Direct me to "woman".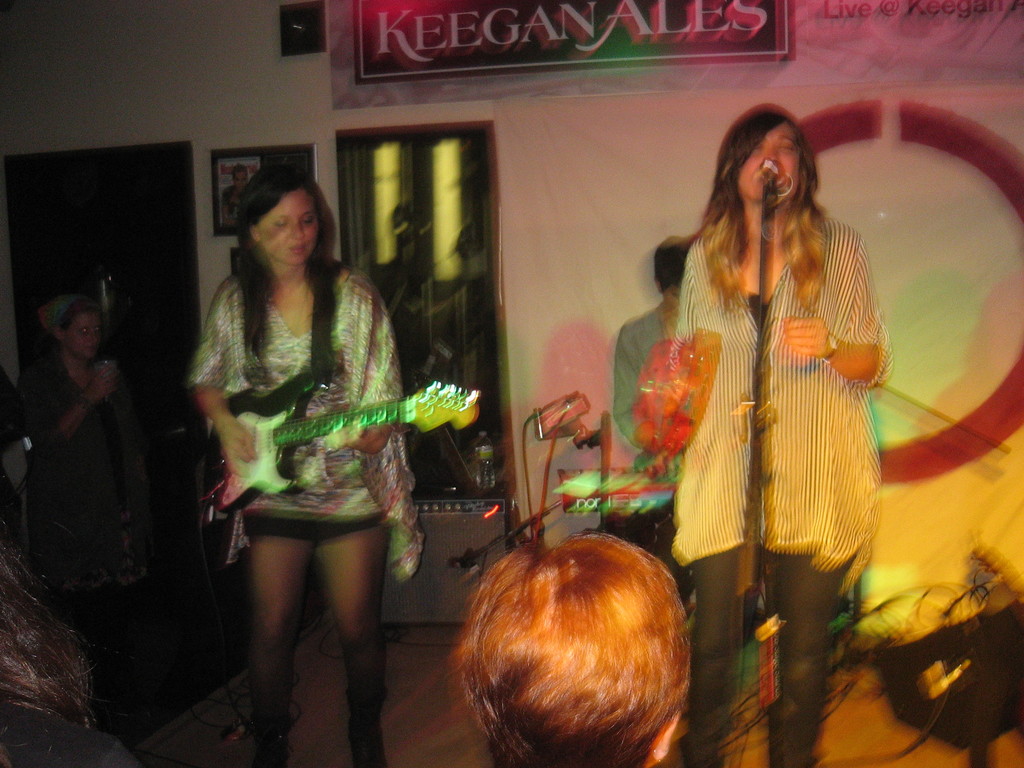
Direction: 0/566/156/767.
